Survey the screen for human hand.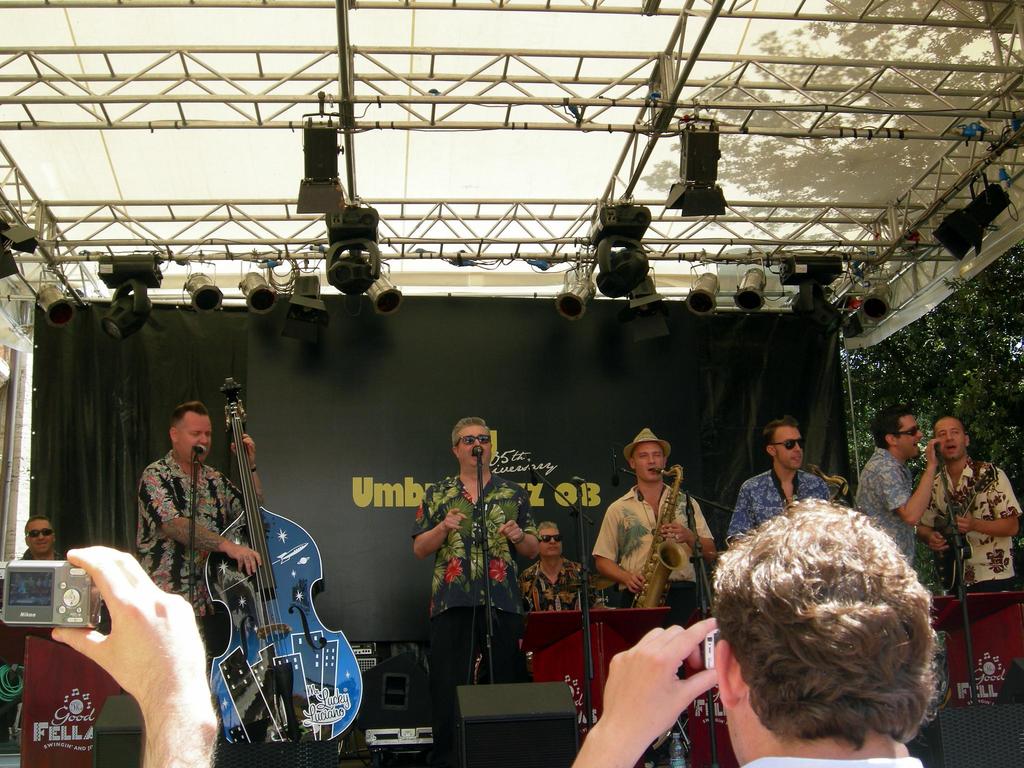
Survey found: [x1=659, y1=522, x2=691, y2=545].
